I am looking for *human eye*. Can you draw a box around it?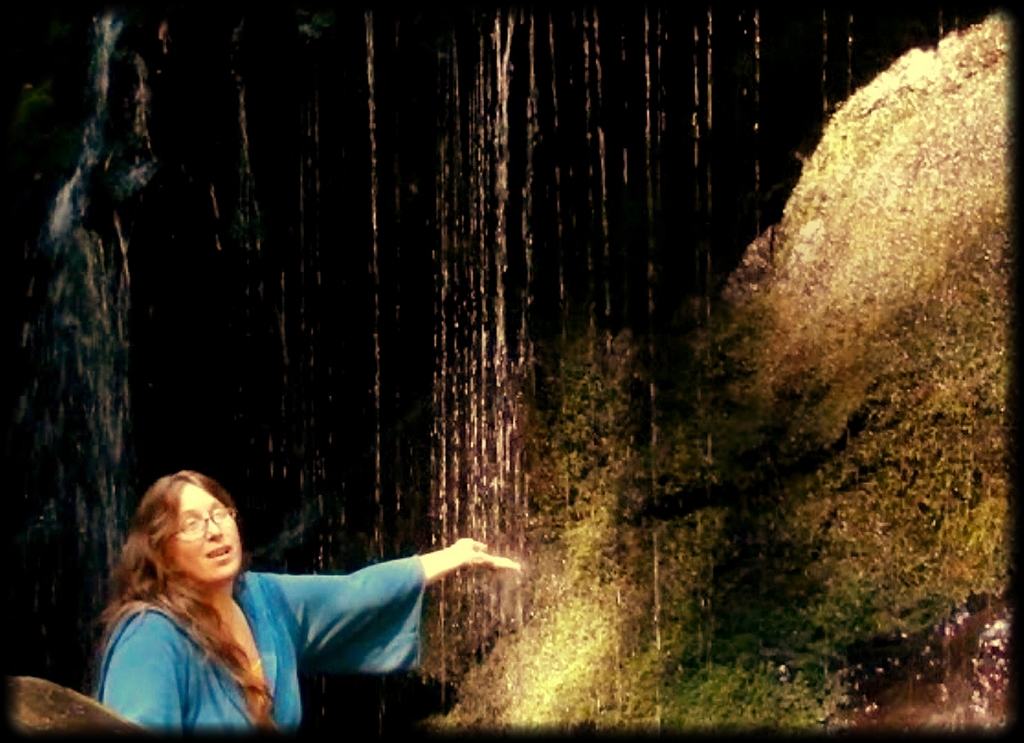
Sure, the bounding box is l=176, t=516, r=202, b=530.
